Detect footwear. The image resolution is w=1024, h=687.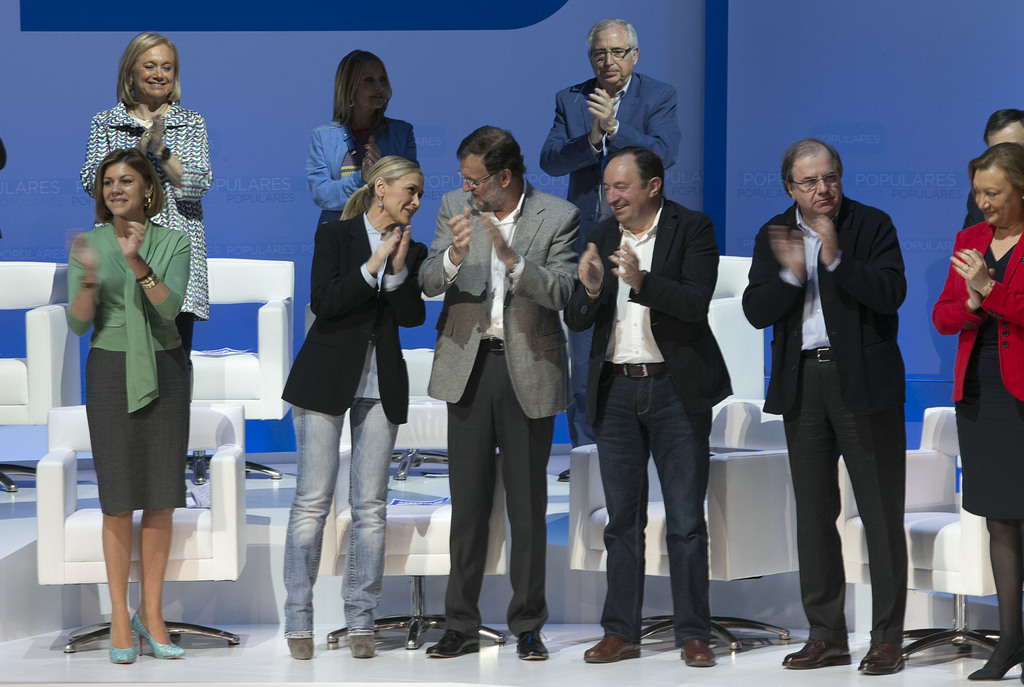
<box>578,636,644,664</box>.
